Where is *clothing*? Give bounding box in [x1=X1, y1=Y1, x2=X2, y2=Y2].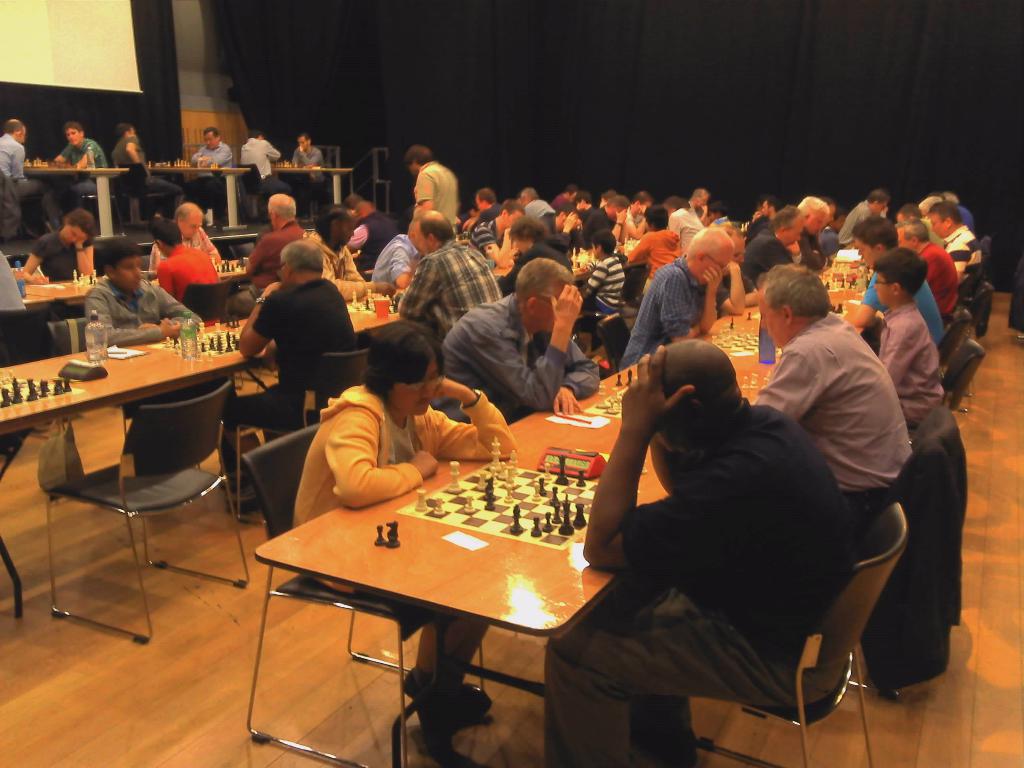
[x1=112, y1=129, x2=186, y2=209].
